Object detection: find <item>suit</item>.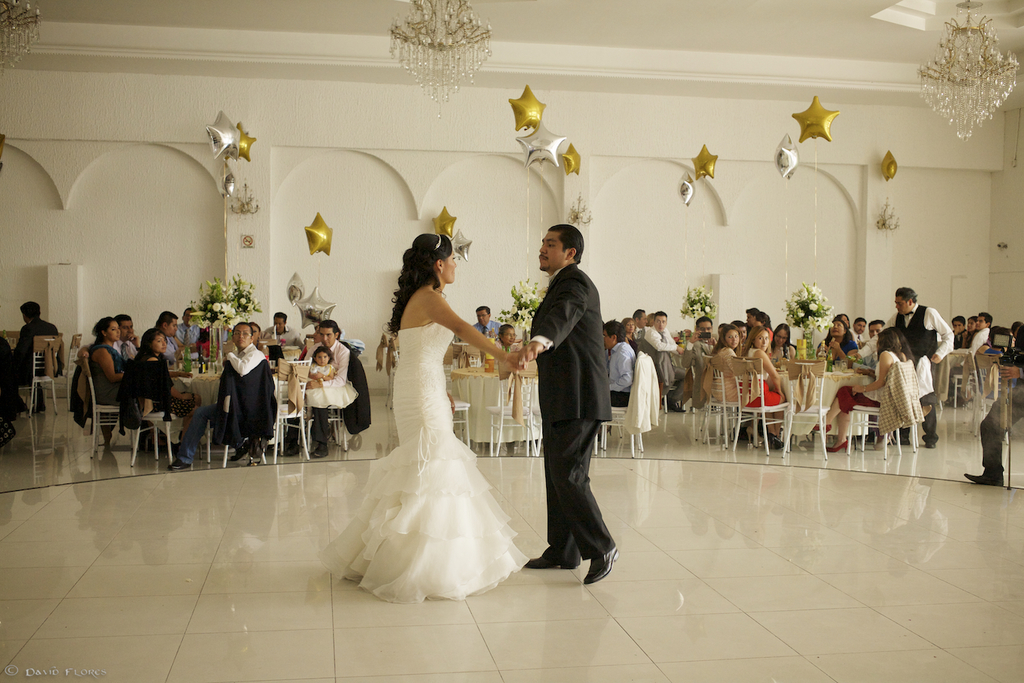
BBox(8, 316, 61, 408).
